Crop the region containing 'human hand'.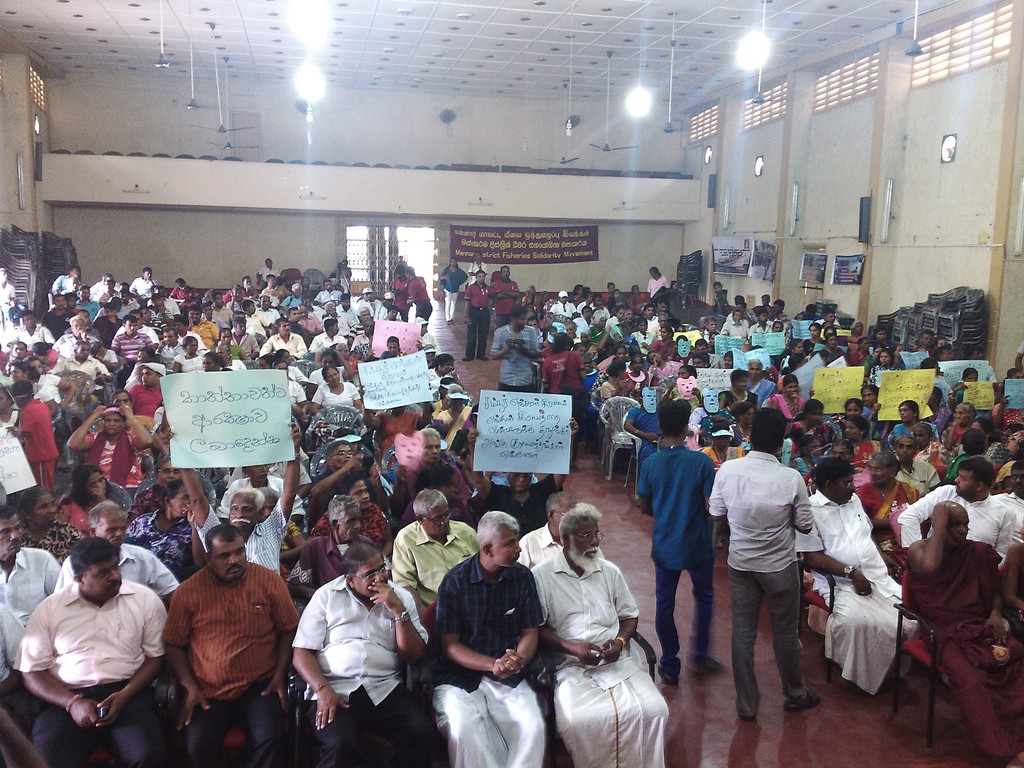
Crop region: box=[175, 685, 211, 732].
